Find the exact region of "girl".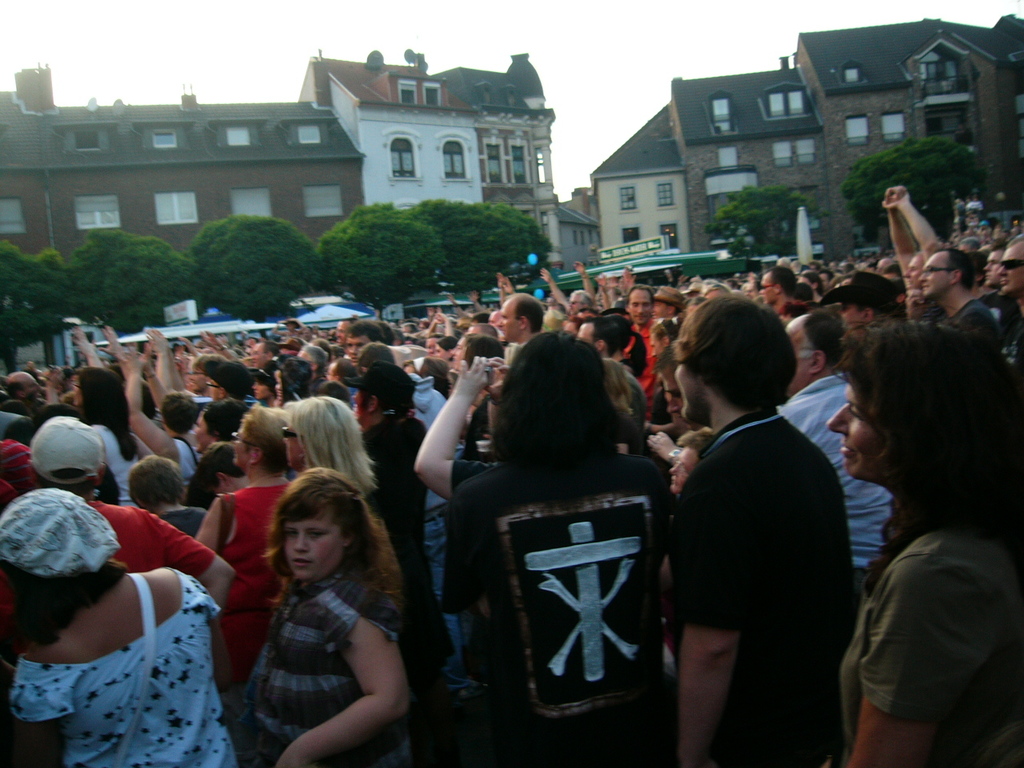
Exact region: bbox(828, 314, 1022, 767).
